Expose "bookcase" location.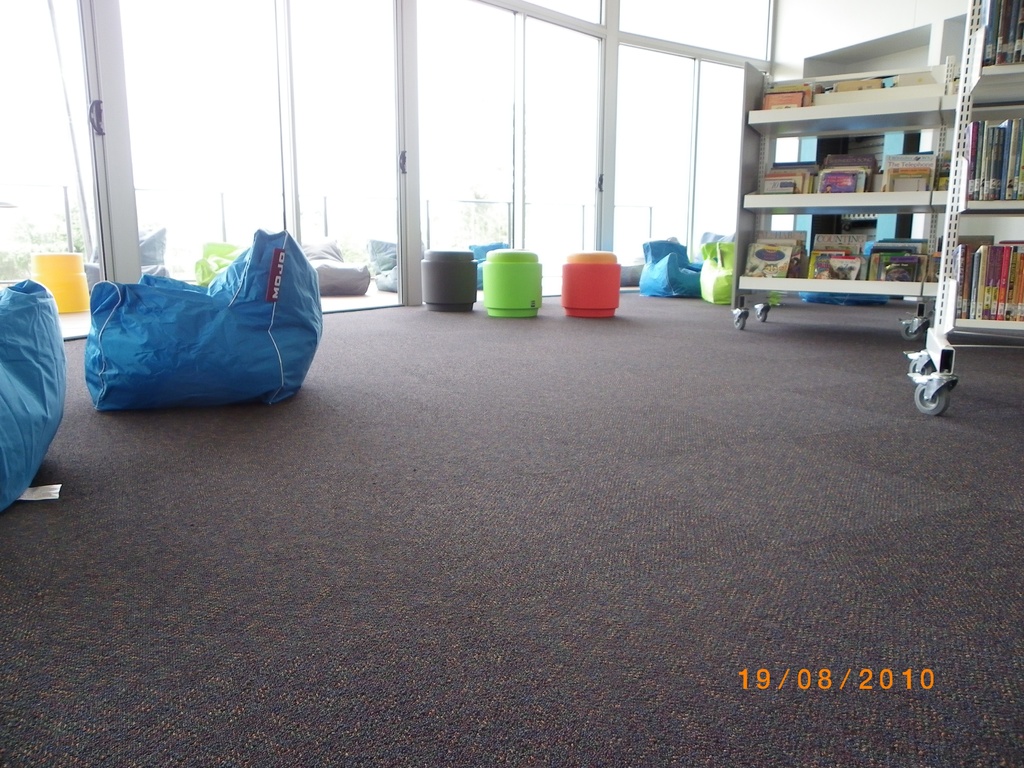
Exposed at 908, 0, 1023, 412.
